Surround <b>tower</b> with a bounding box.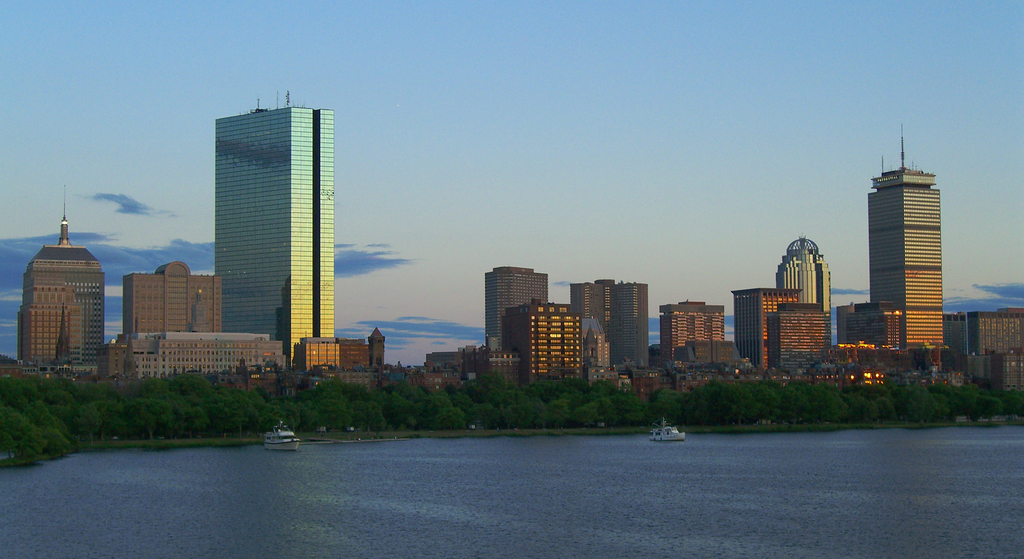
Rect(729, 285, 805, 376).
